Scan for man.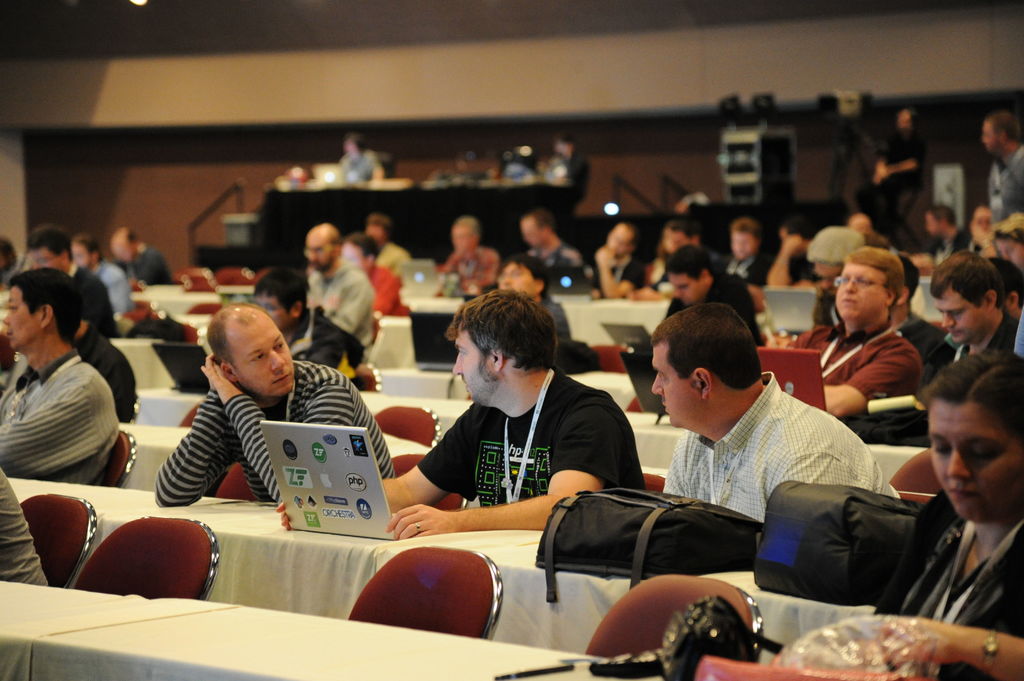
Scan result: BBox(711, 220, 780, 291).
